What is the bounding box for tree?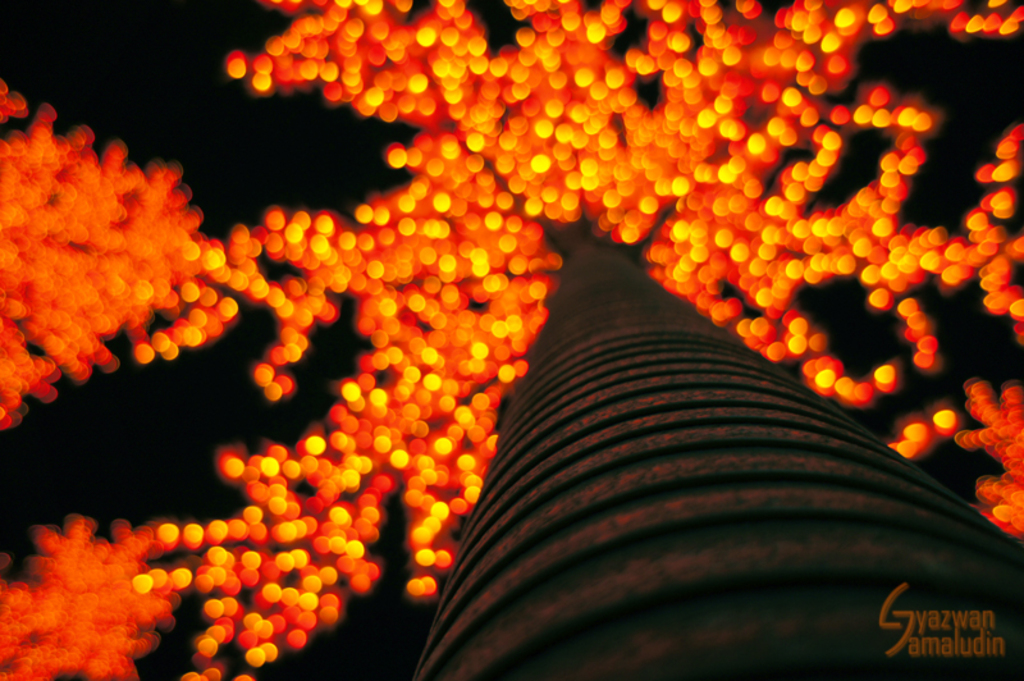
(x1=0, y1=0, x2=1023, y2=680).
